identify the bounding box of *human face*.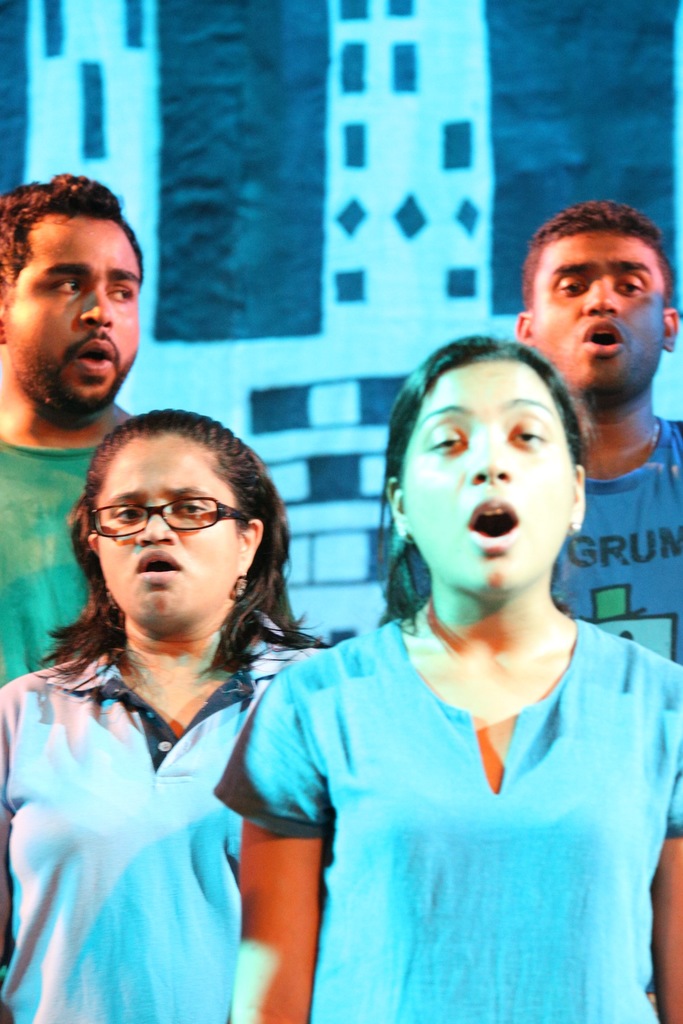
bbox=[0, 216, 142, 406].
